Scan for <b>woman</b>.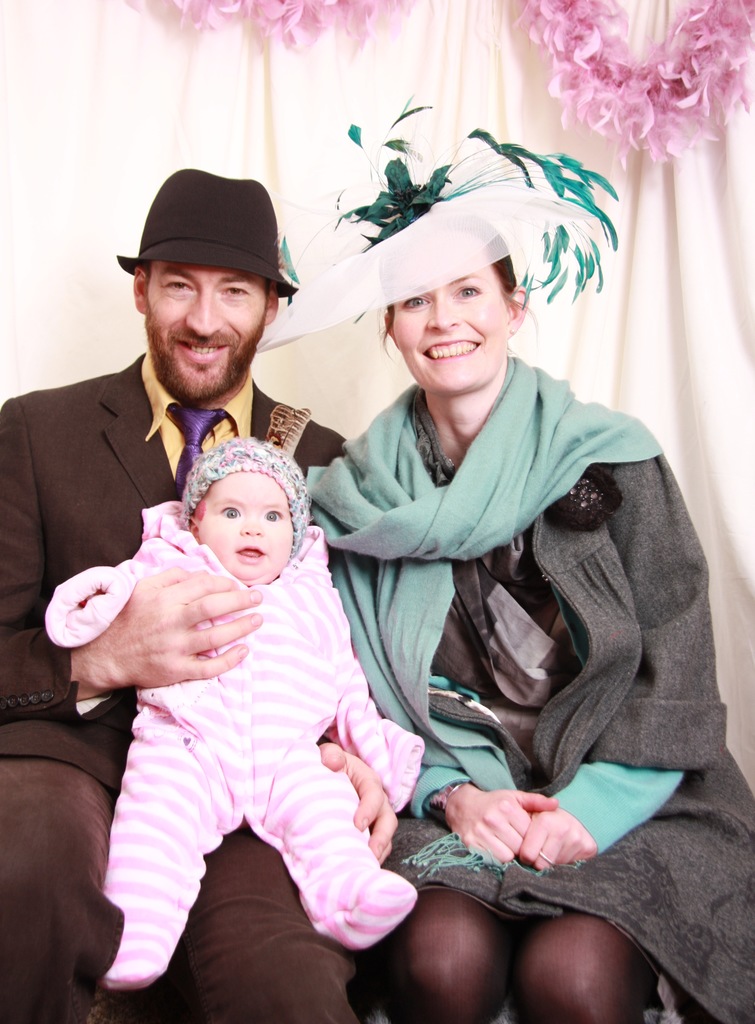
Scan result: Rect(282, 144, 705, 992).
